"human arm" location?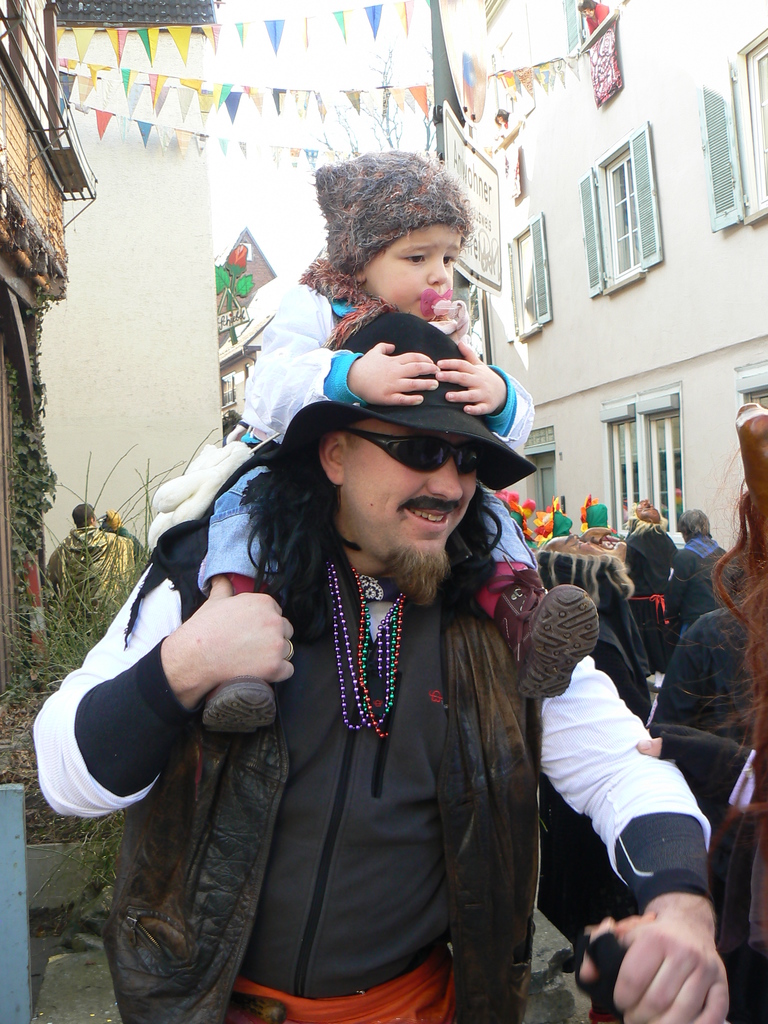
(x1=234, y1=296, x2=435, y2=428)
